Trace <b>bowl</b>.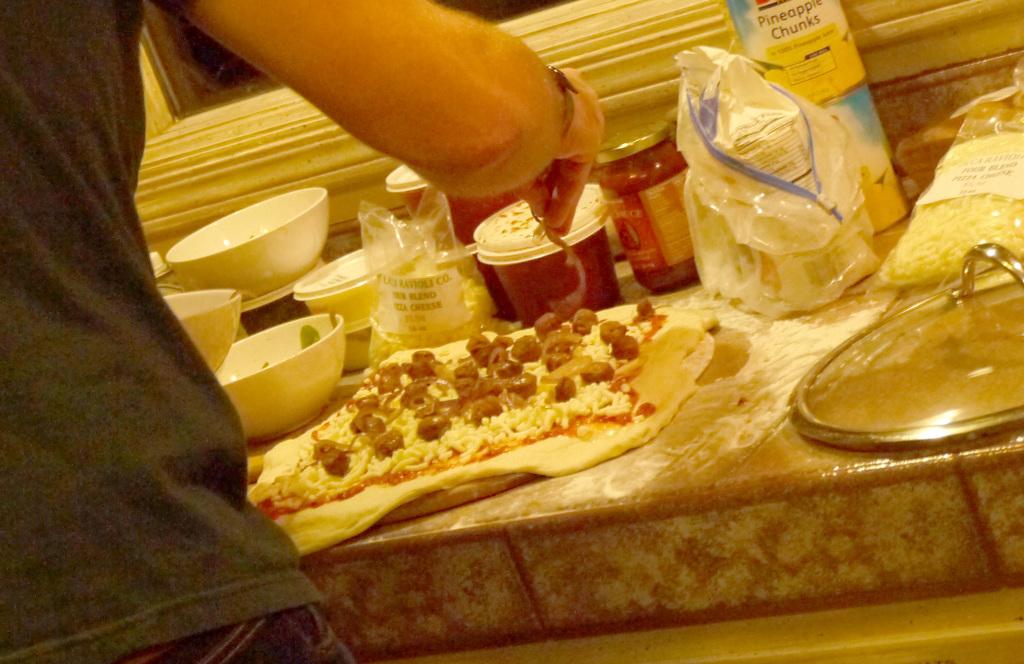
Traced to region(340, 317, 371, 369).
